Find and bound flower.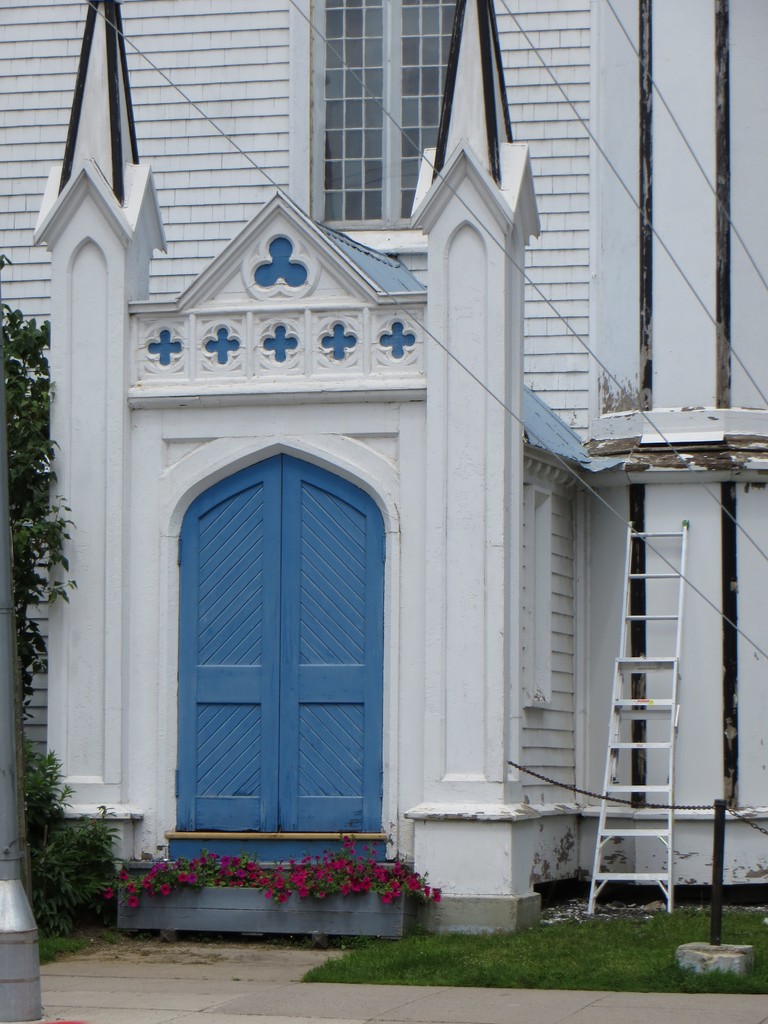
Bound: region(99, 884, 120, 904).
